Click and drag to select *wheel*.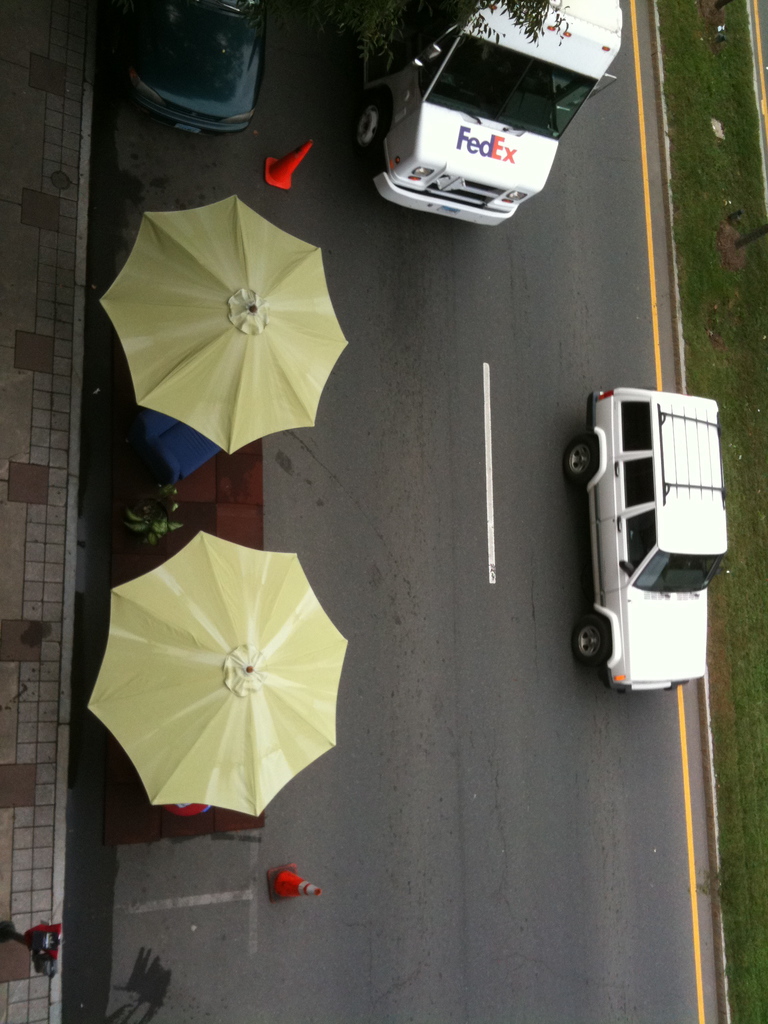
Selection: bbox=(565, 610, 617, 671).
